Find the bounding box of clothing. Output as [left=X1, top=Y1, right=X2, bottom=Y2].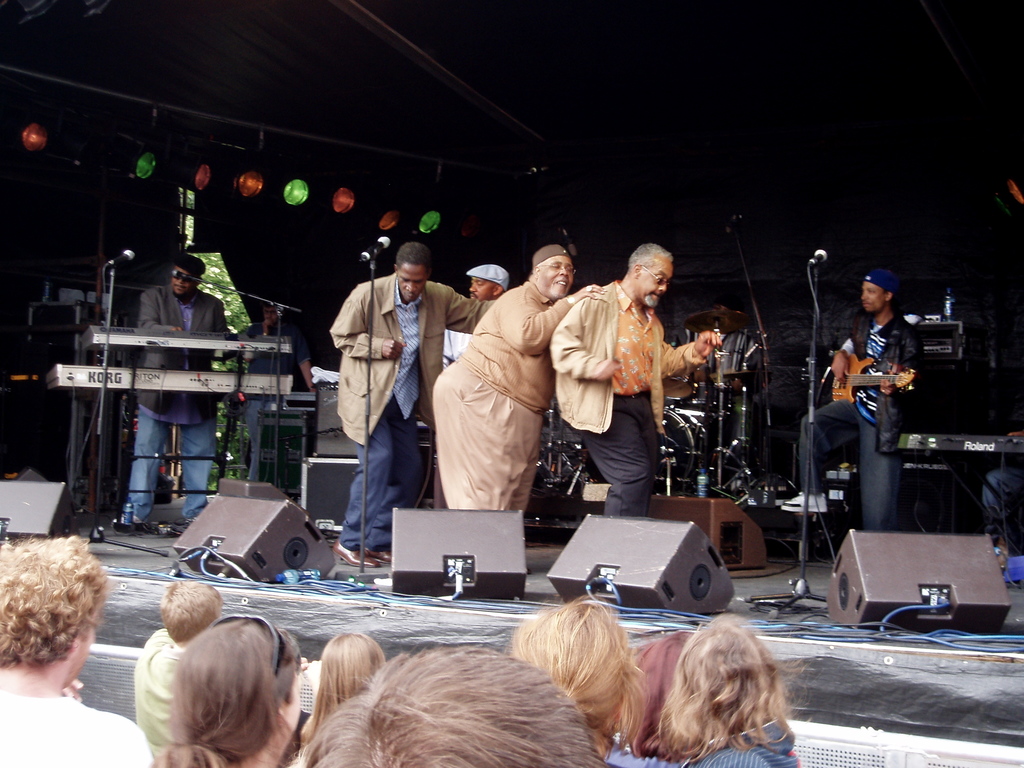
[left=135, top=624, right=189, bottom=758].
